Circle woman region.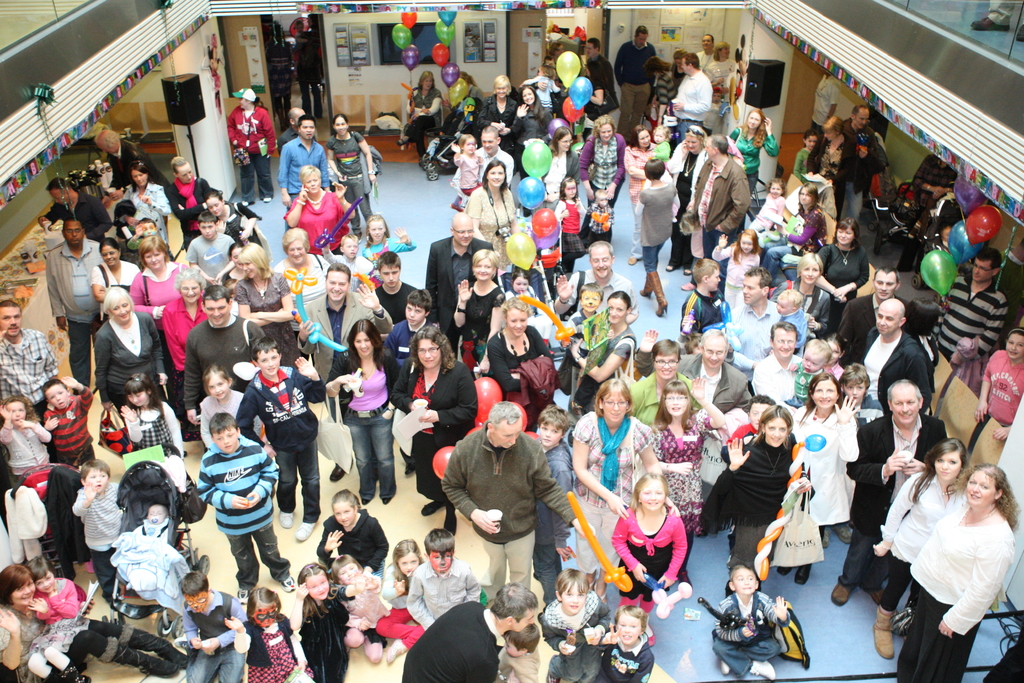
Region: region(789, 375, 858, 586).
